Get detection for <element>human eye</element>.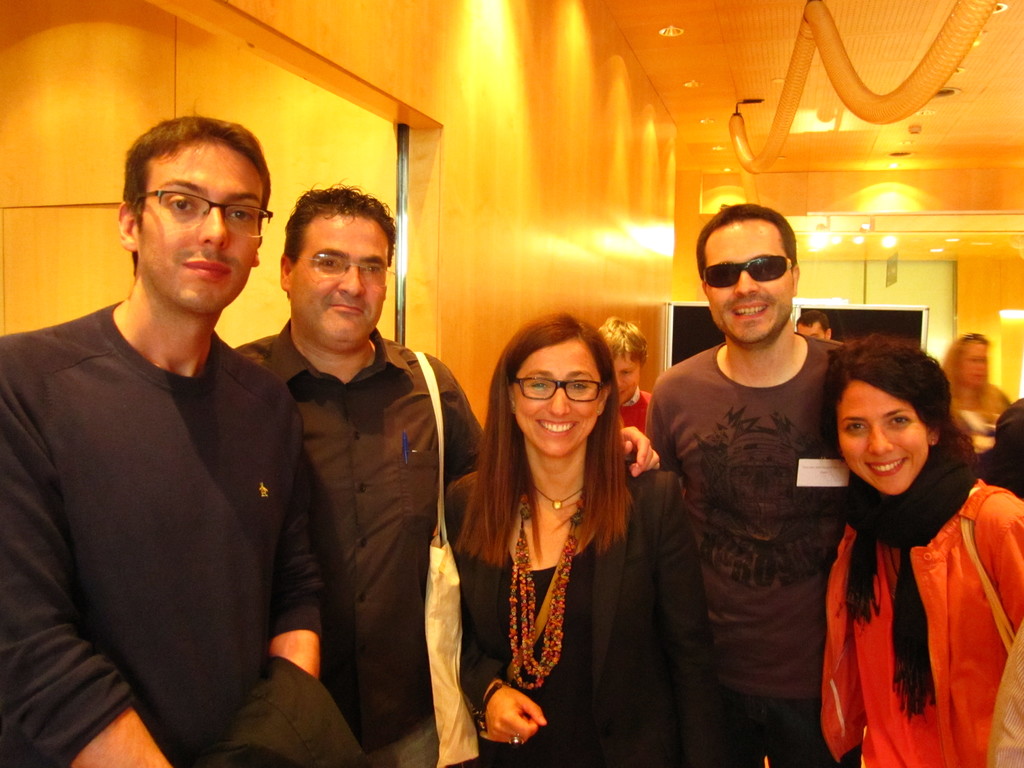
Detection: <box>228,209,257,225</box>.
